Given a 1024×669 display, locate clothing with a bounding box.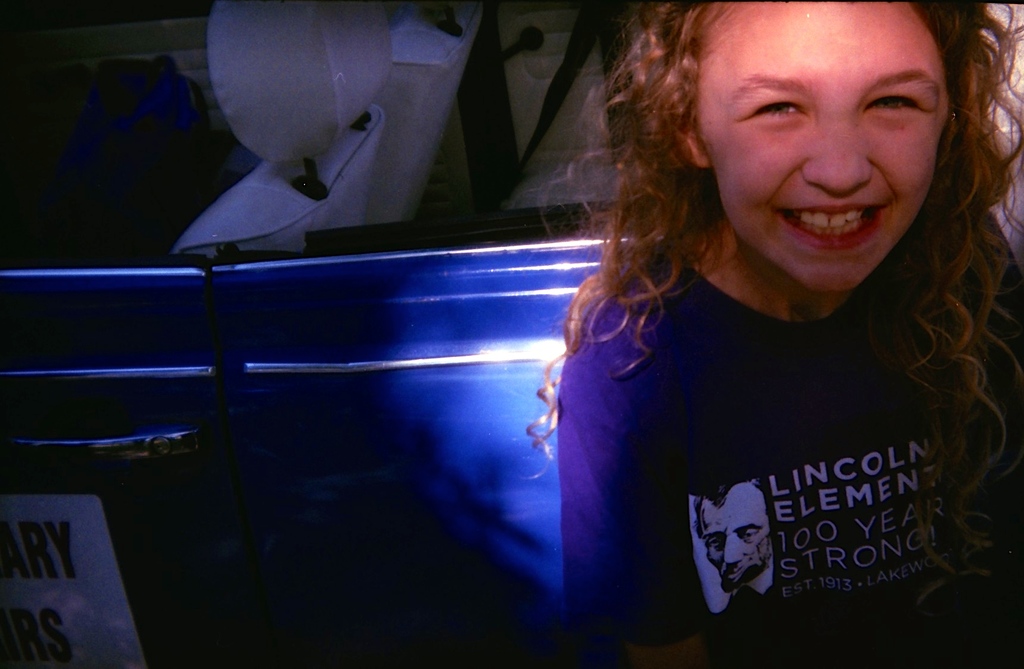
Located: locate(528, 222, 1023, 668).
